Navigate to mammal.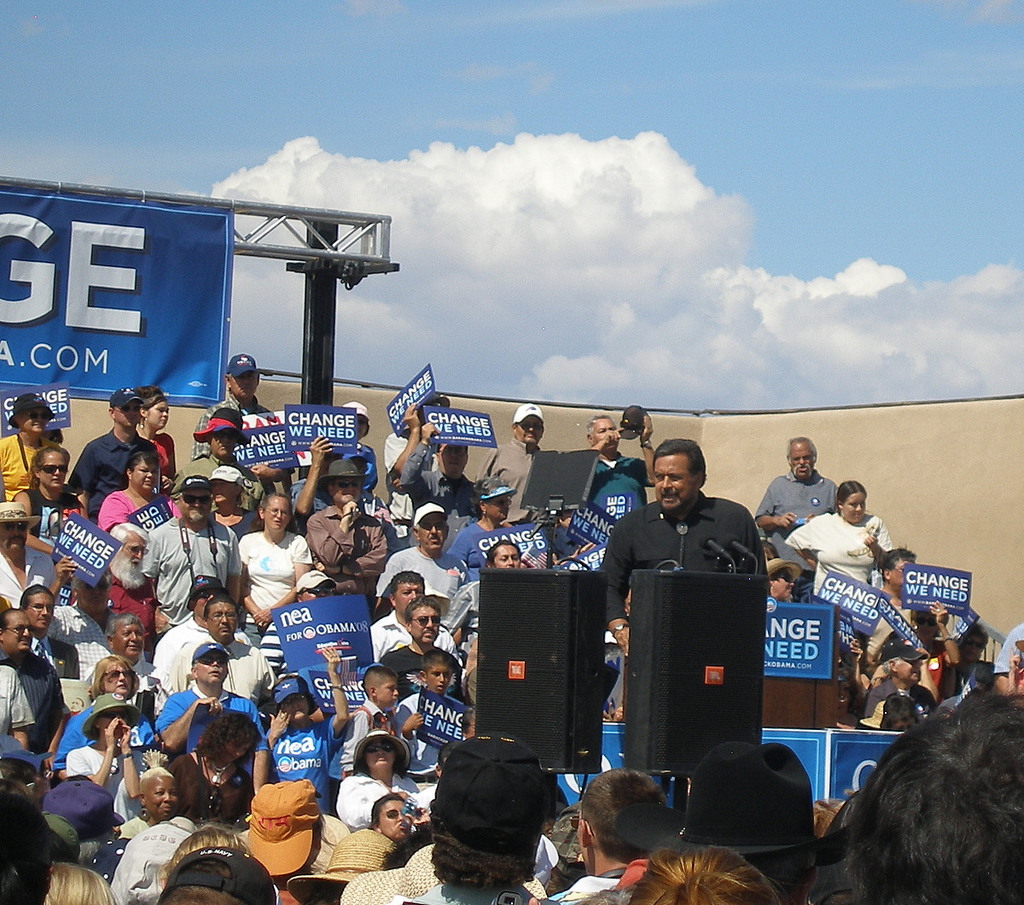
Navigation target: 160:822:251:888.
